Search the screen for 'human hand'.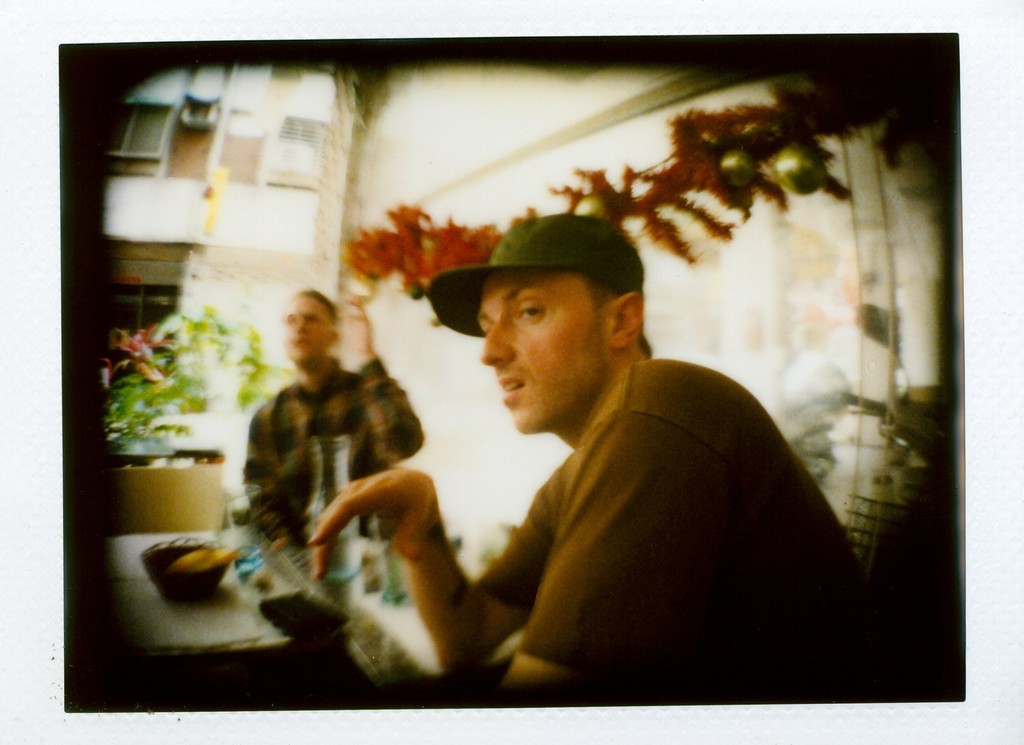
Found at (337,292,372,356).
